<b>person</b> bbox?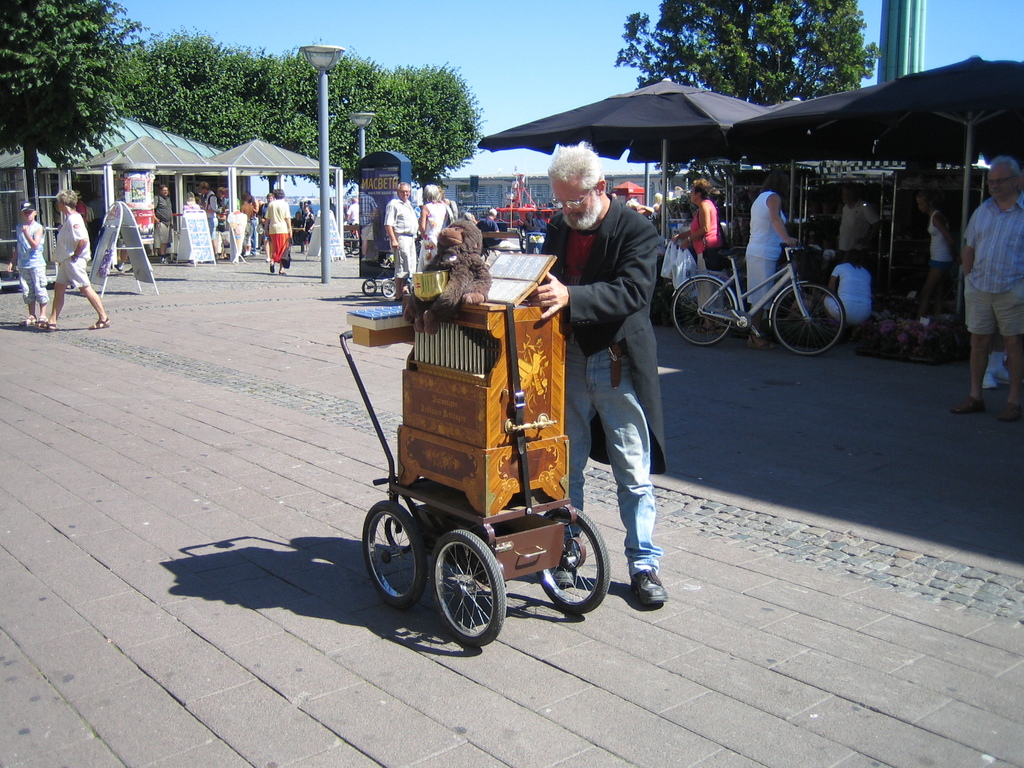
pyautogui.locateOnScreen(344, 202, 362, 245)
